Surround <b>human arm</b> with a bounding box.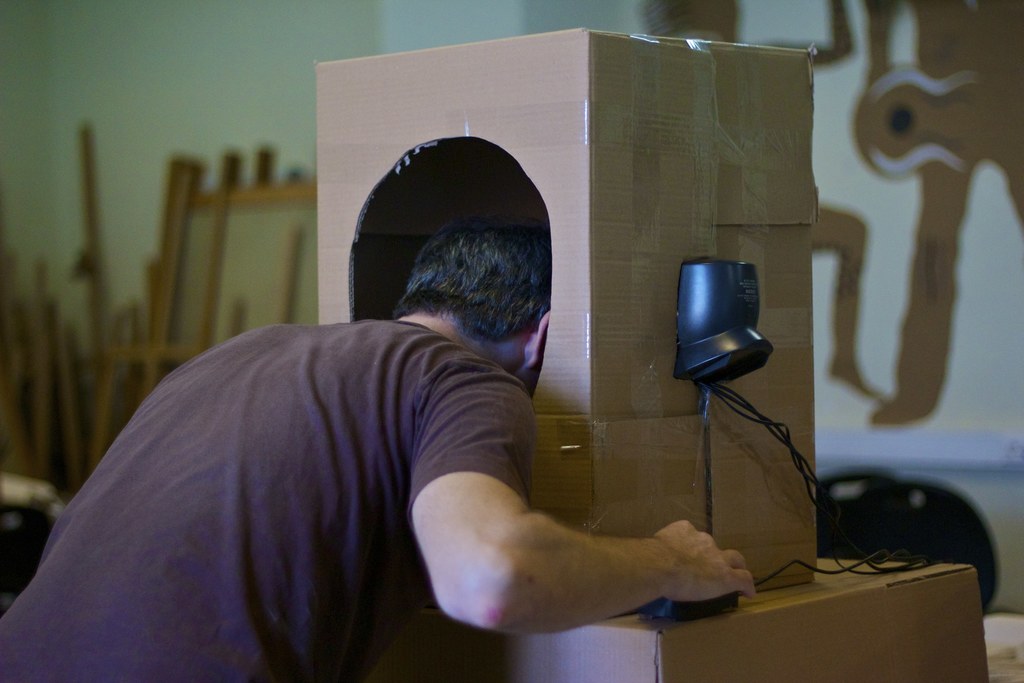
rect(417, 345, 705, 663).
